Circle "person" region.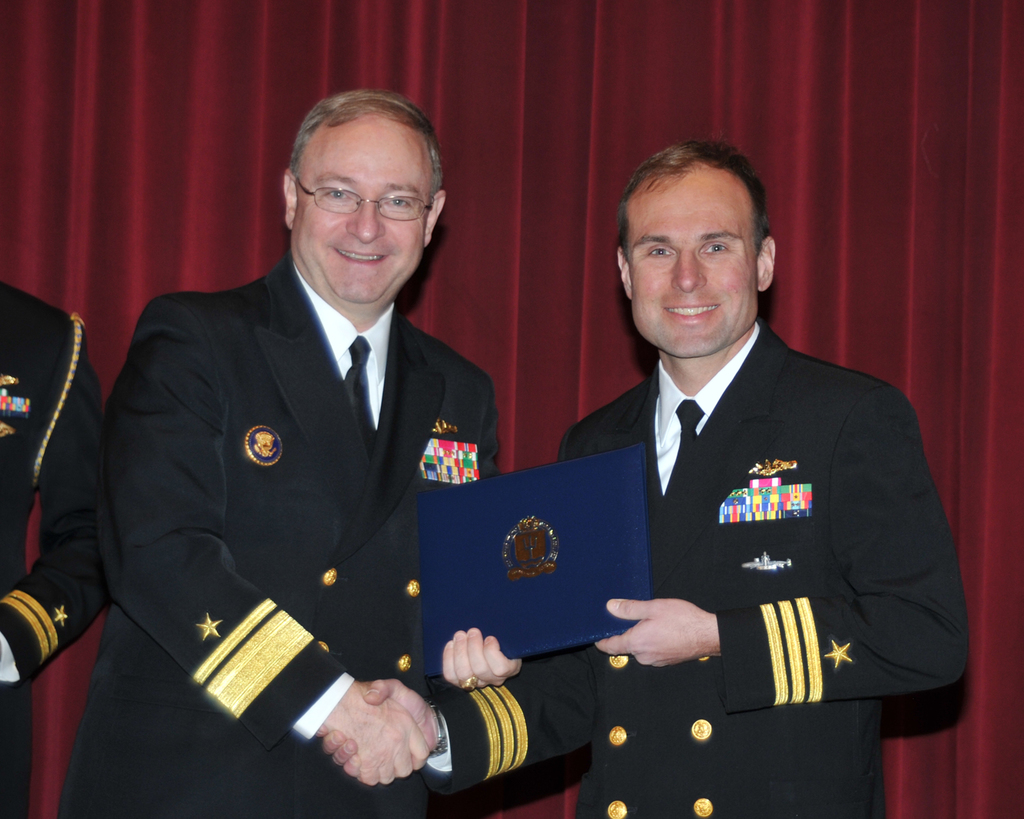
Region: {"left": 0, "top": 280, "right": 108, "bottom": 818}.
